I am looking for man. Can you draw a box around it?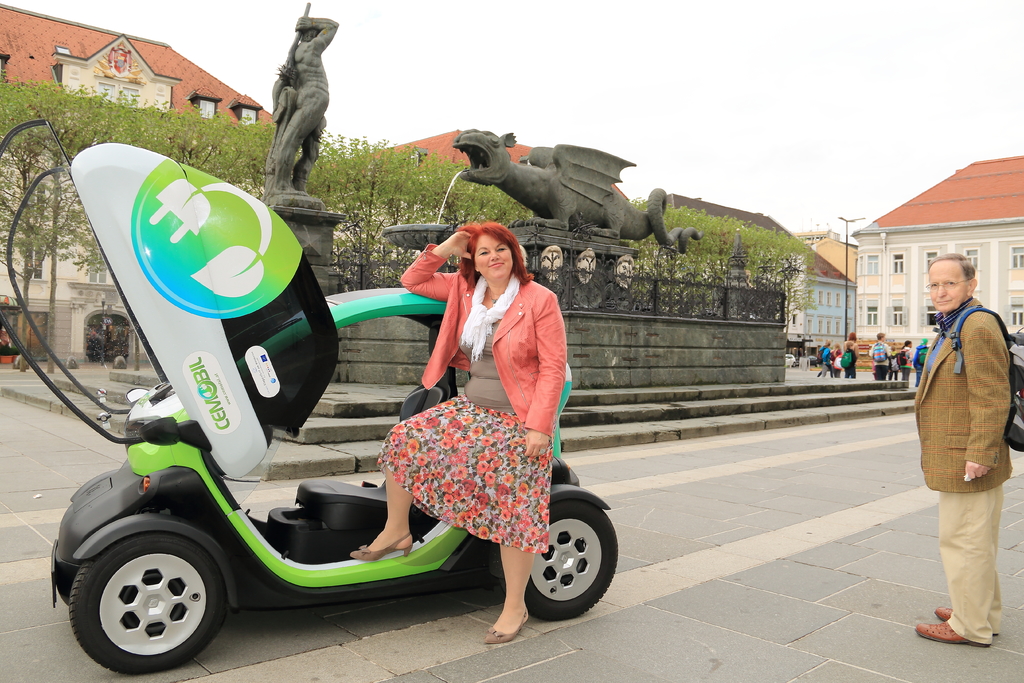
Sure, the bounding box is (273,14,341,193).
